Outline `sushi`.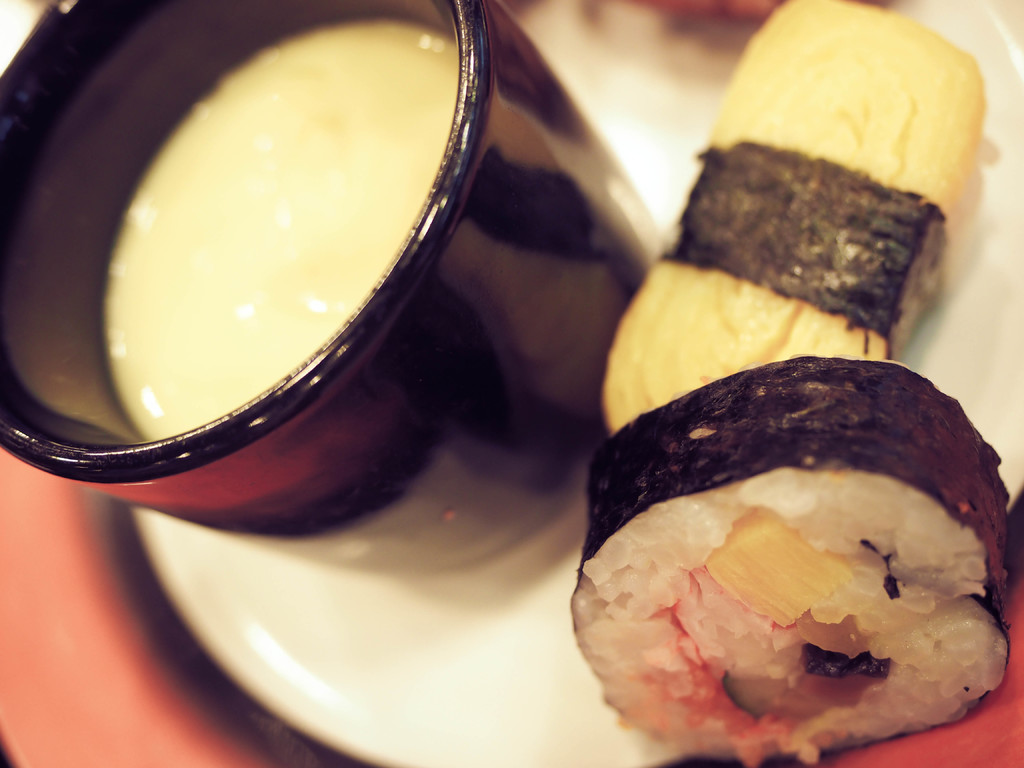
Outline: x1=559, y1=378, x2=1018, y2=767.
